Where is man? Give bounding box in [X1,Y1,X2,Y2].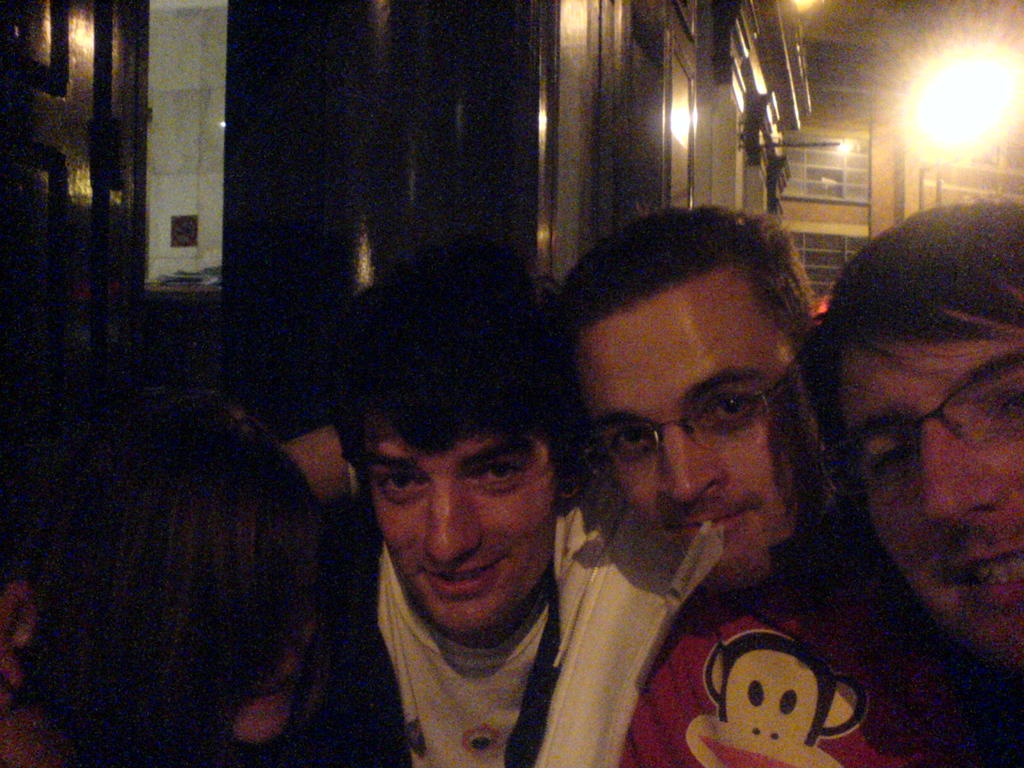
[297,234,594,767].
